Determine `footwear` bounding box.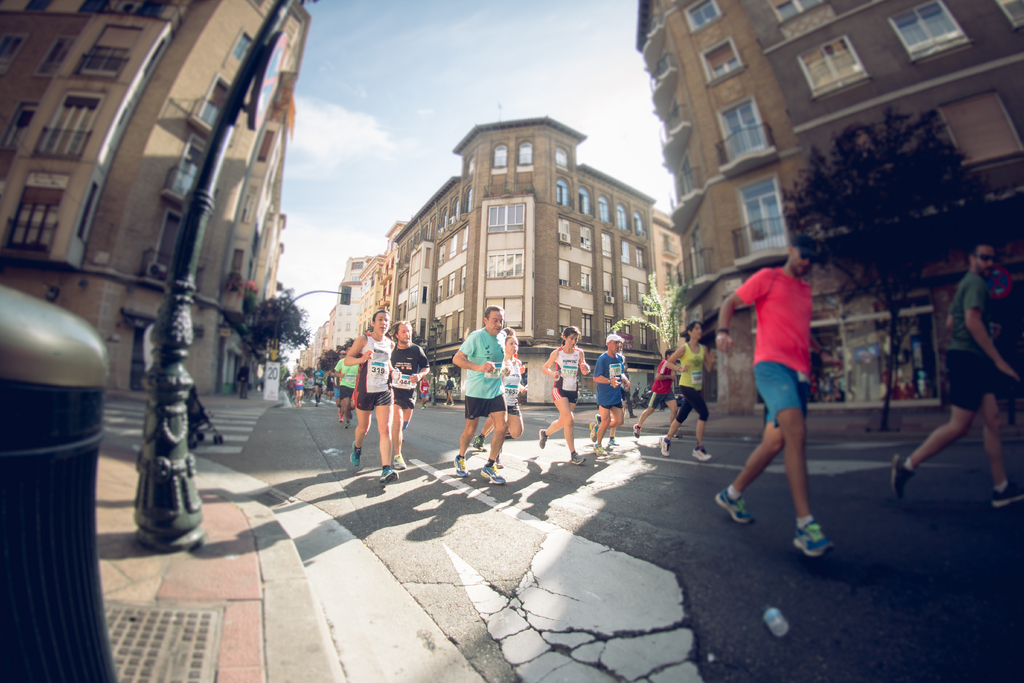
Determined: bbox=(572, 450, 589, 468).
